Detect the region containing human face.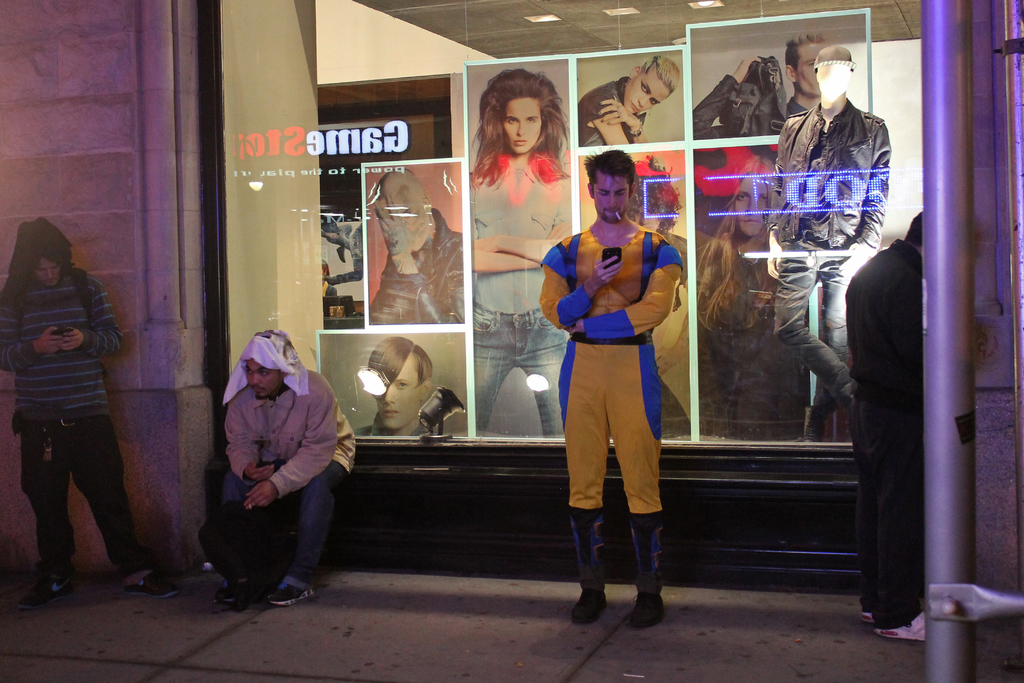
x1=621 y1=69 x2=669 y2=113.
